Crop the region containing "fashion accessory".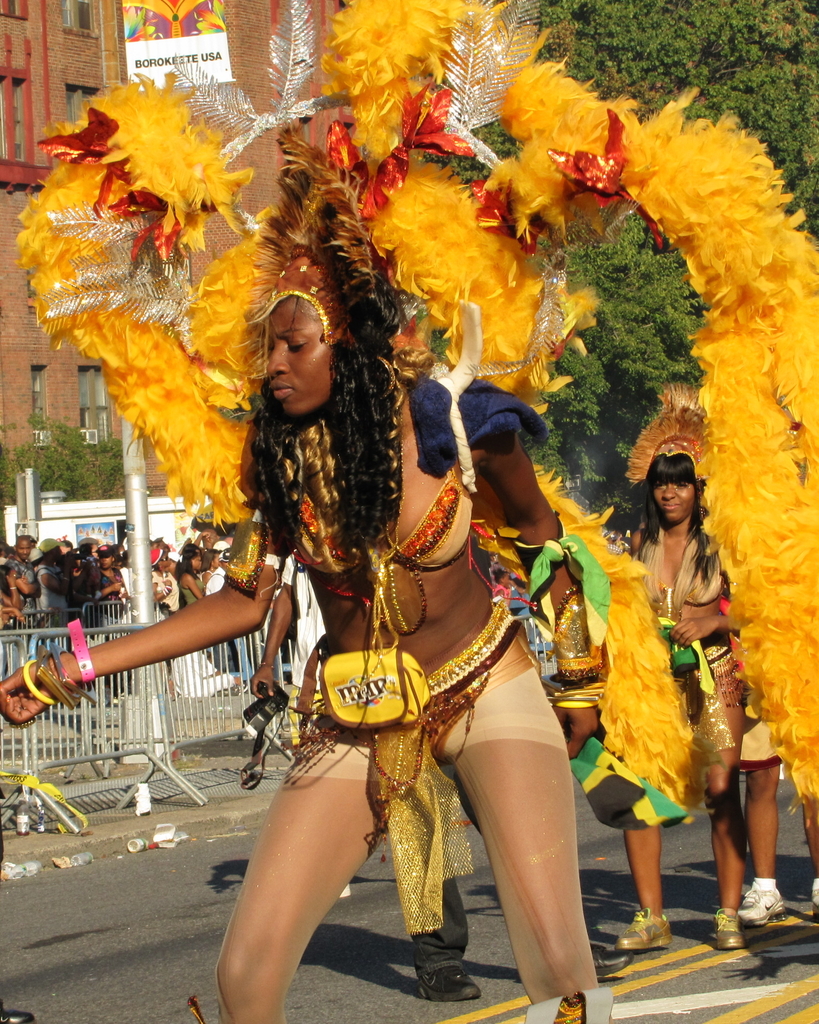
Crop region: box(152, 548, 162, 561).
